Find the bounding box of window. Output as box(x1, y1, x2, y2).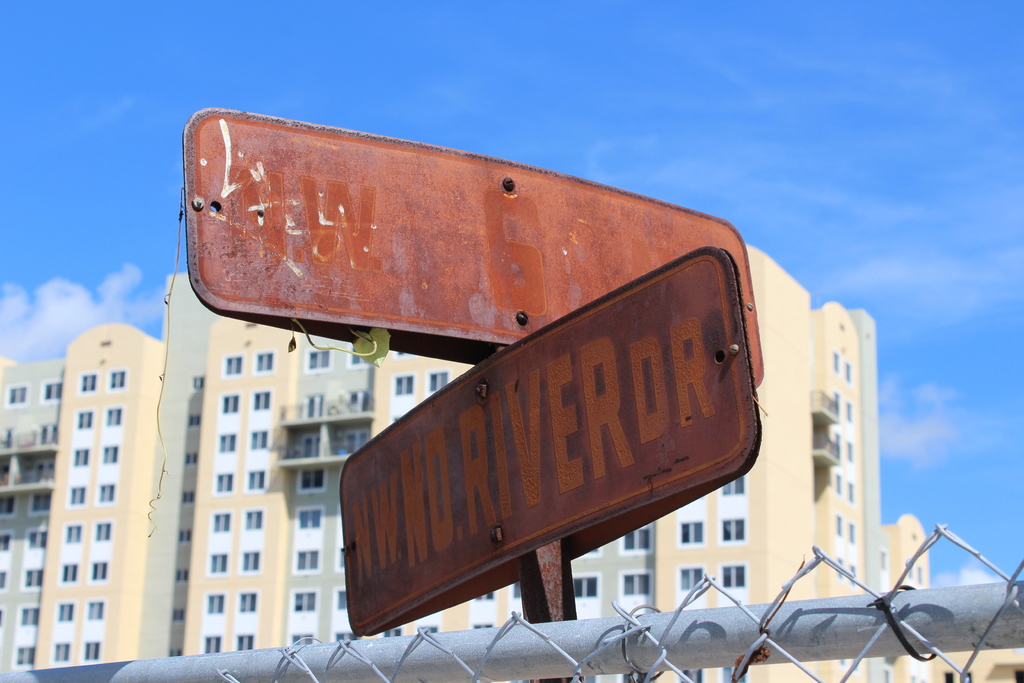
box(431, 370, 447, 388).
